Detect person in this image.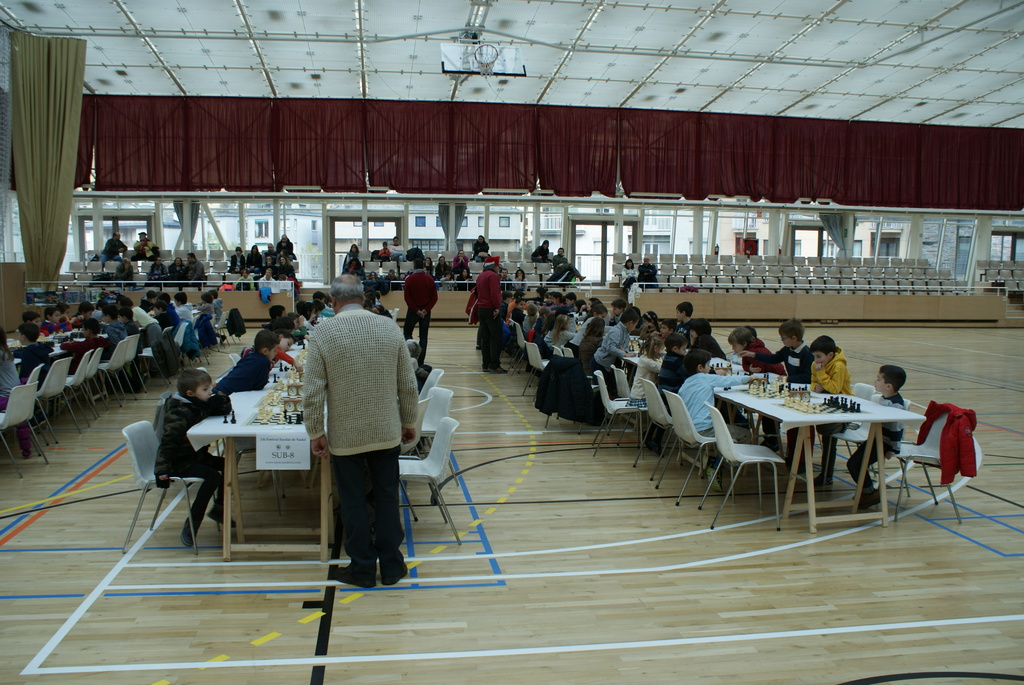
Detection: crop(725, 322, 786, 374).
